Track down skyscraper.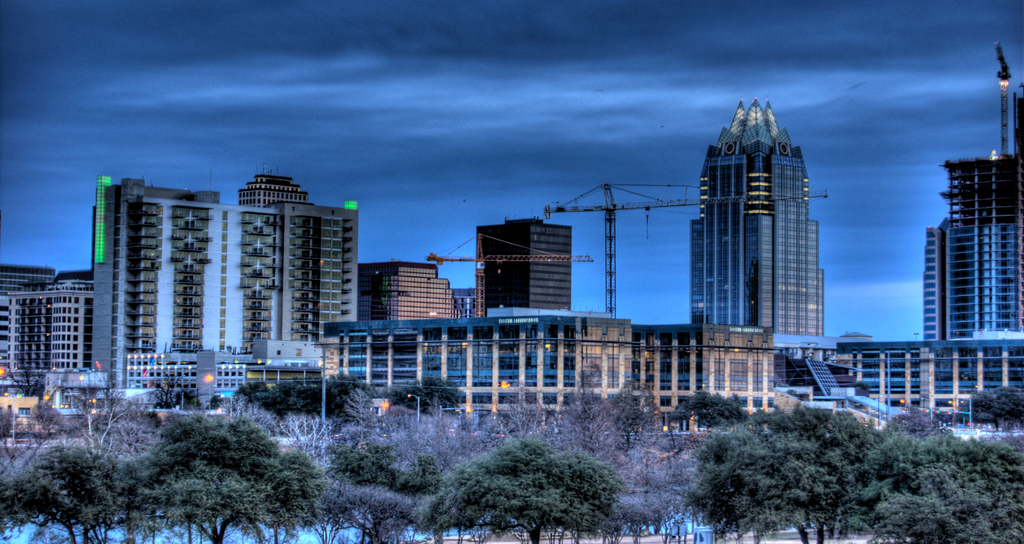
Tracked to 0:260:99:376.
